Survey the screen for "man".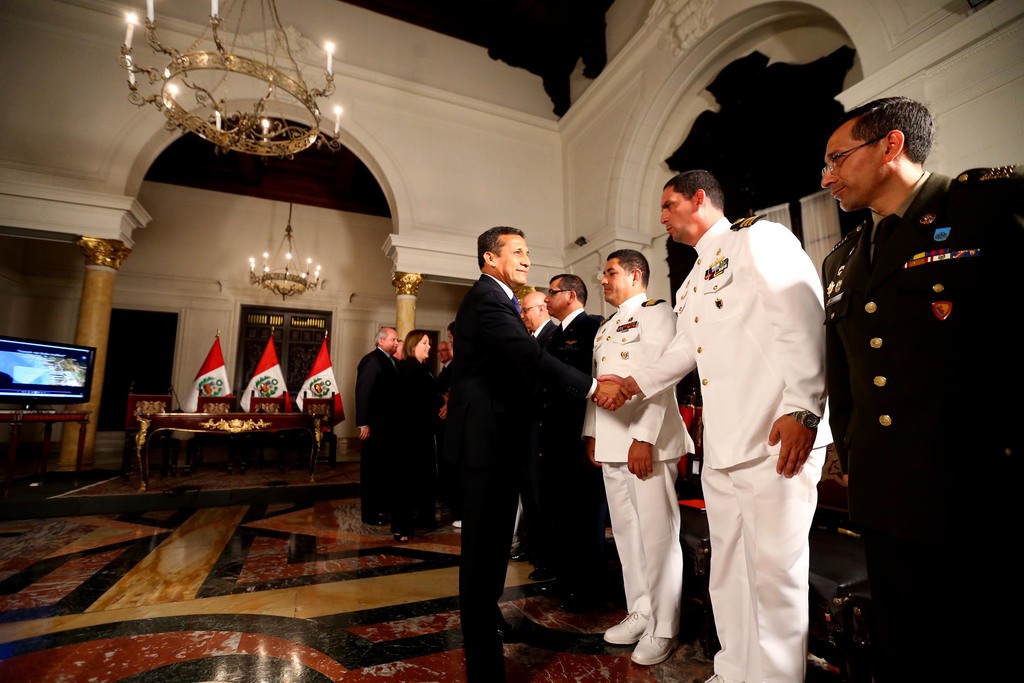
Survey found: 824, 94, 1022, 682.
